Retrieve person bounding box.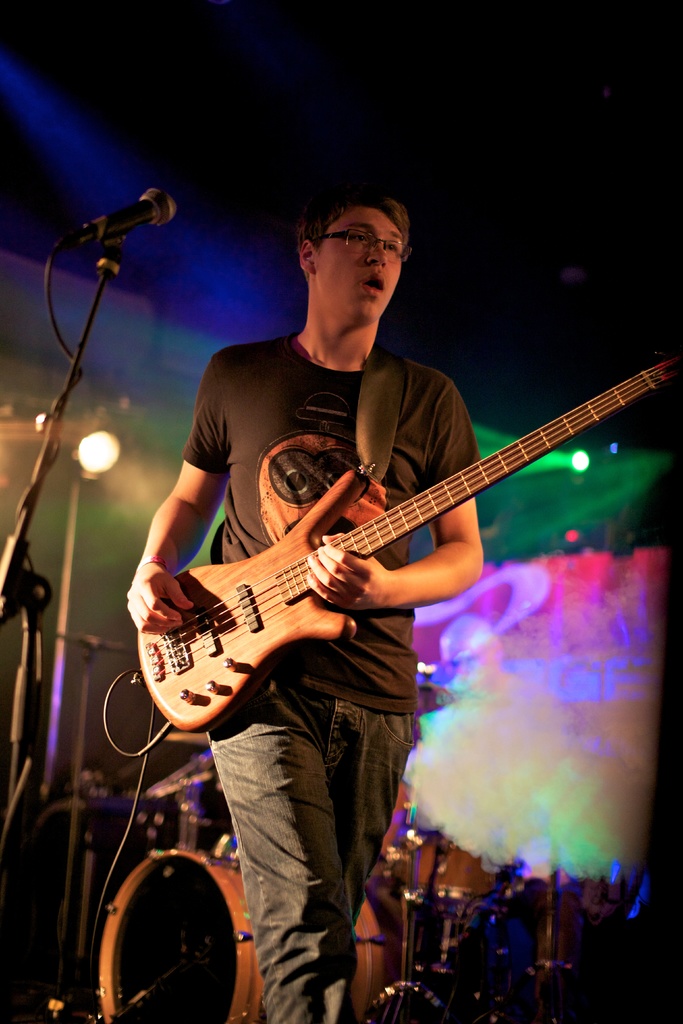
Bounding box: (left=127, top=188, right=482, bottom=1023).
